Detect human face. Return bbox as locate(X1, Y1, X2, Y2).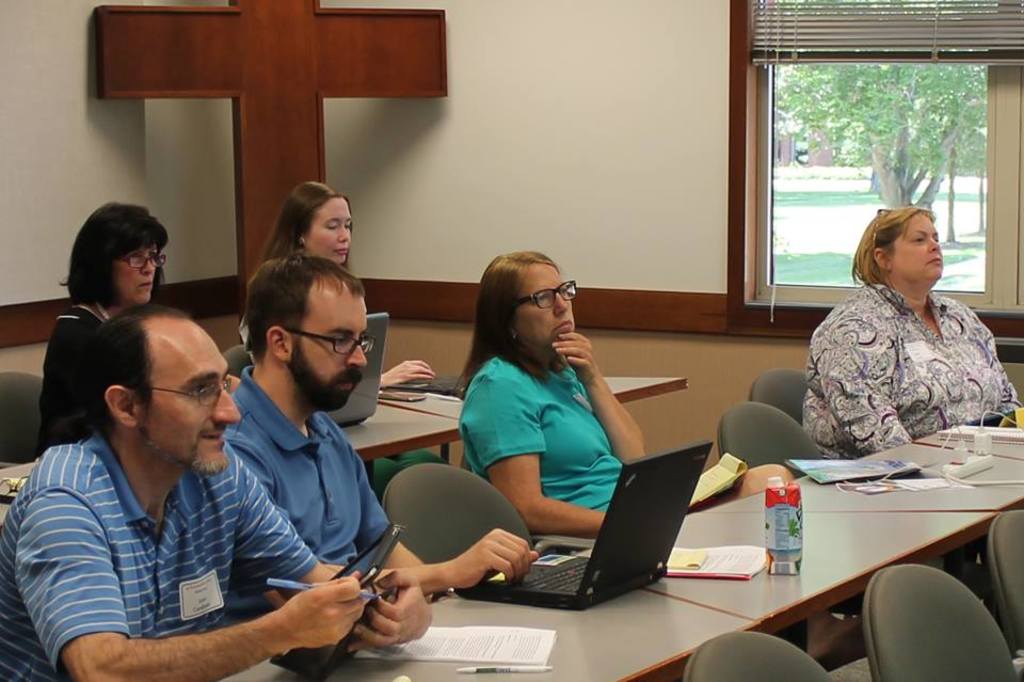
locate(117, 243, 155, 304).
